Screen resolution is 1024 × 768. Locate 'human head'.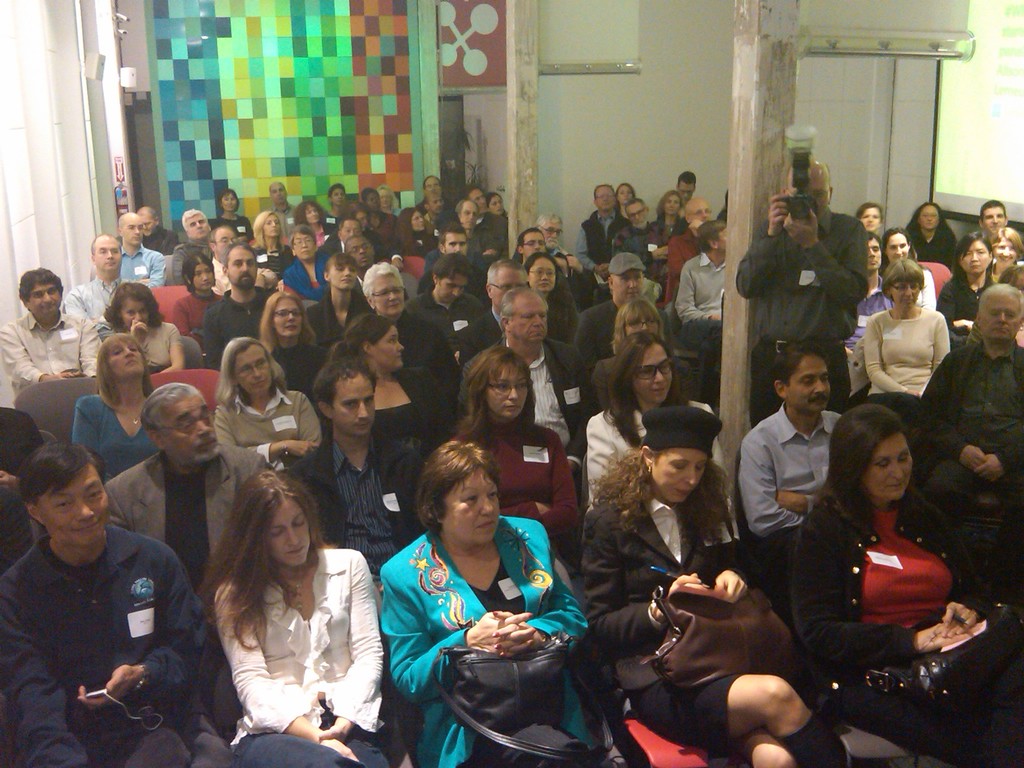
321/248/360/295.
